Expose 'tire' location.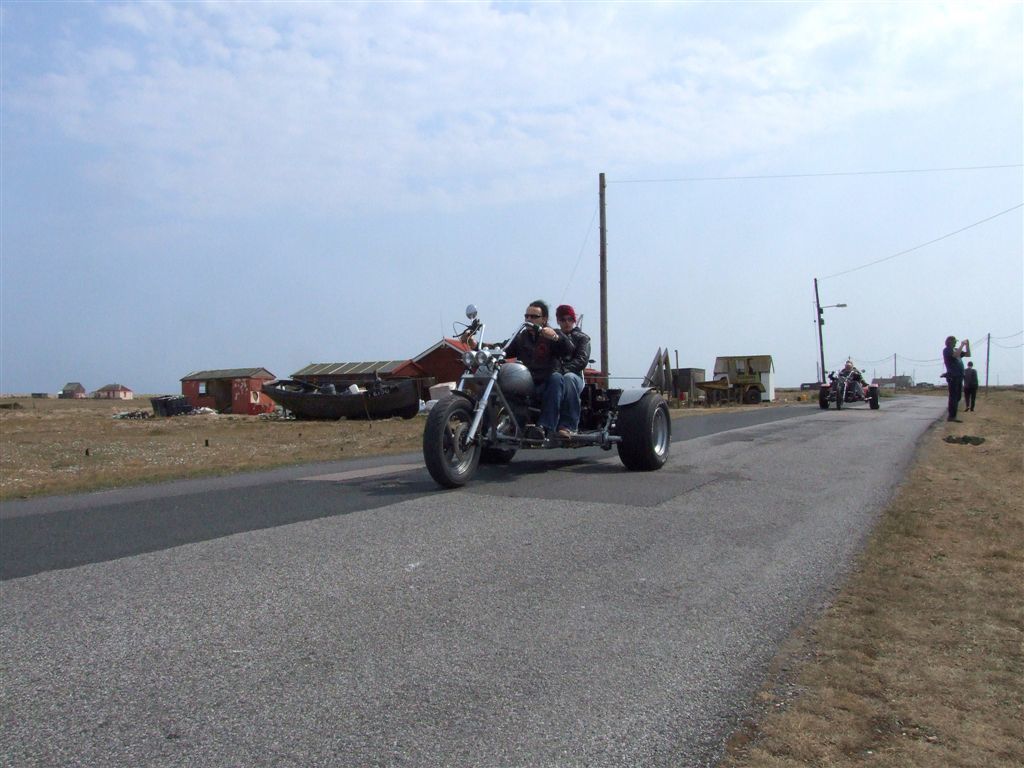
Exposed at (x1=420, y1=392, x2=483, y2=490).
